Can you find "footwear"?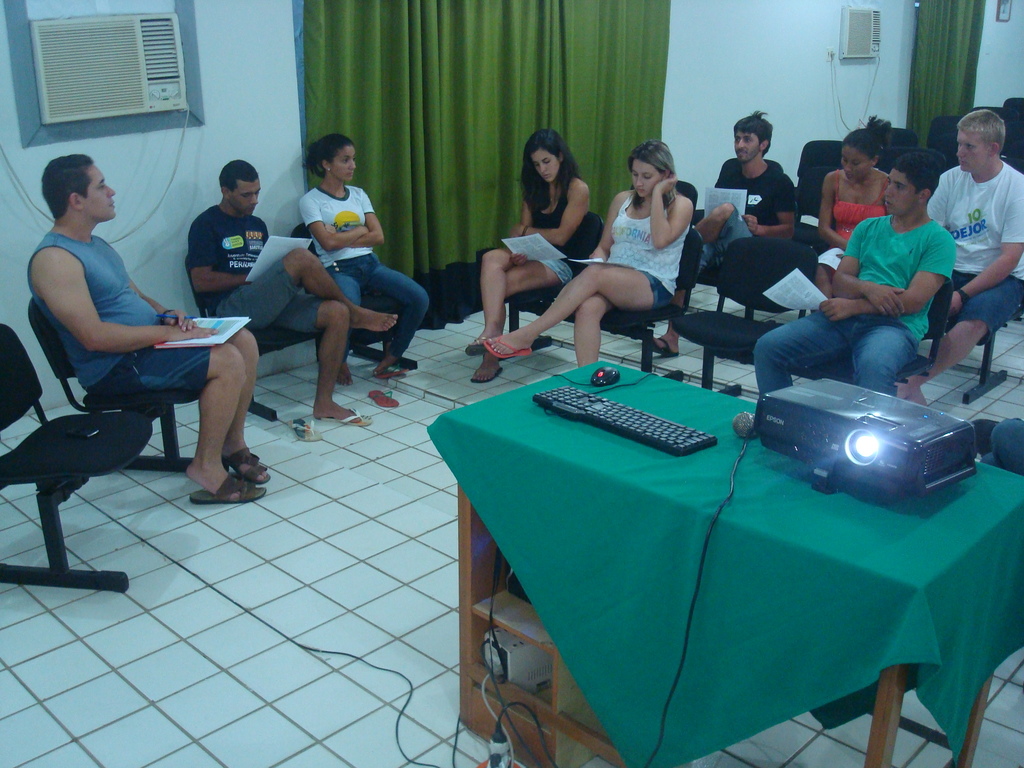
Yes, bounding box: pyautogui.locateOnScreen(190, 471, 264, 503).
